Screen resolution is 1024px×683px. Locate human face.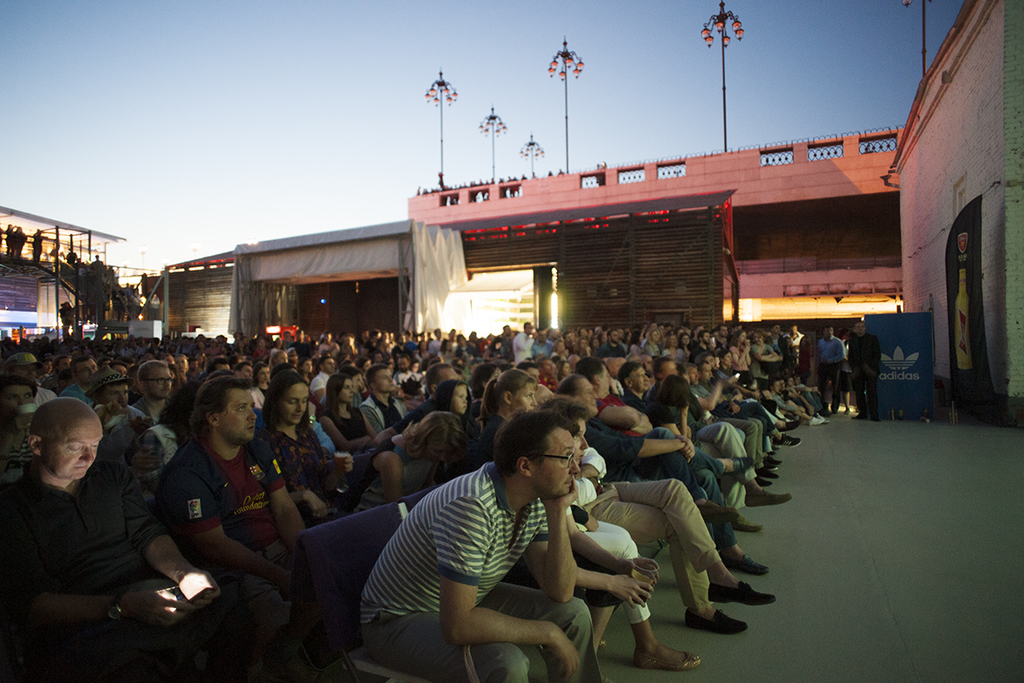
box=[221, 388, 261, 441].
